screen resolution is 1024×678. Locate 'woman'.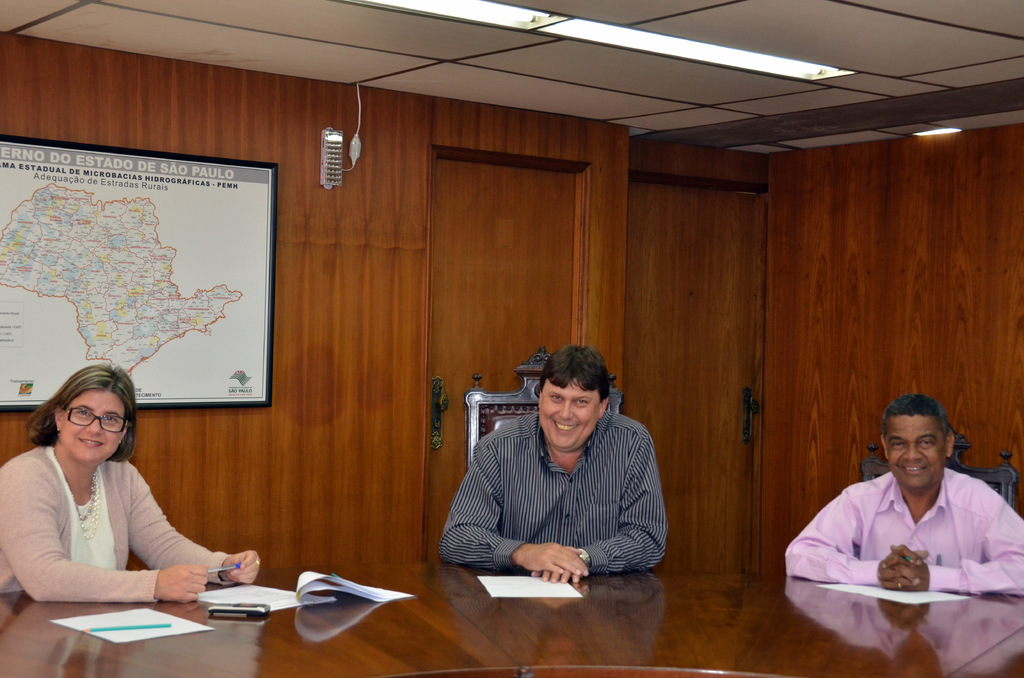
bbox=[18, 362, 225, 633].
